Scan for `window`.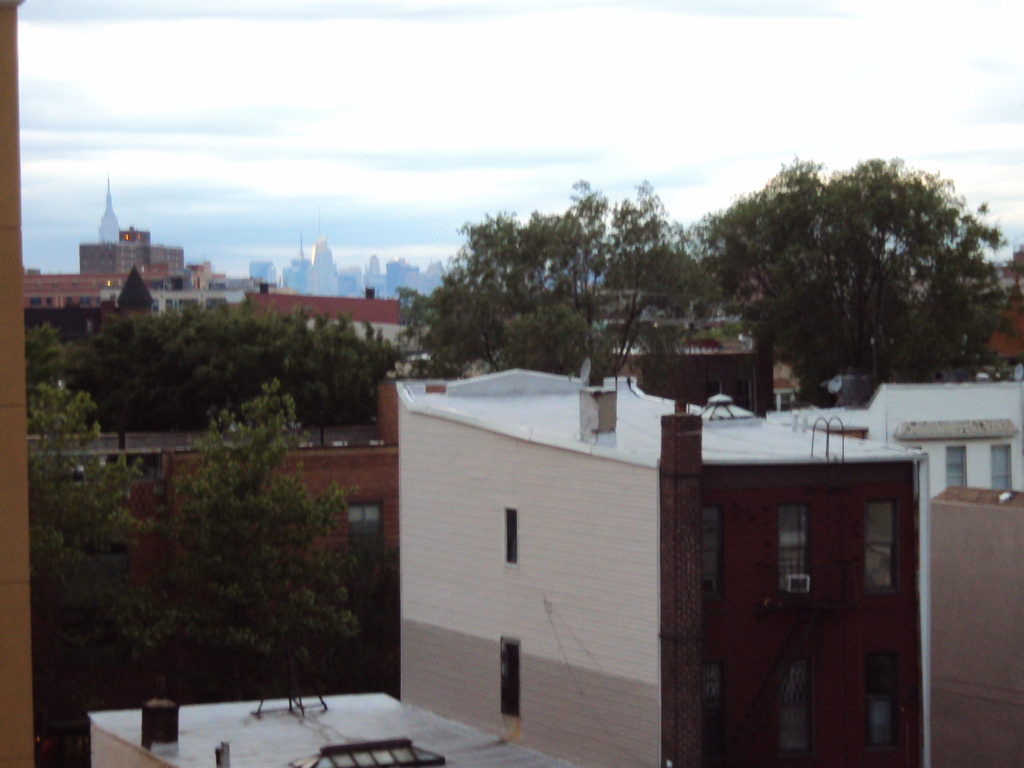
Scan result: pyautogui.locateOnScreen(868, 653, 899, 743).
